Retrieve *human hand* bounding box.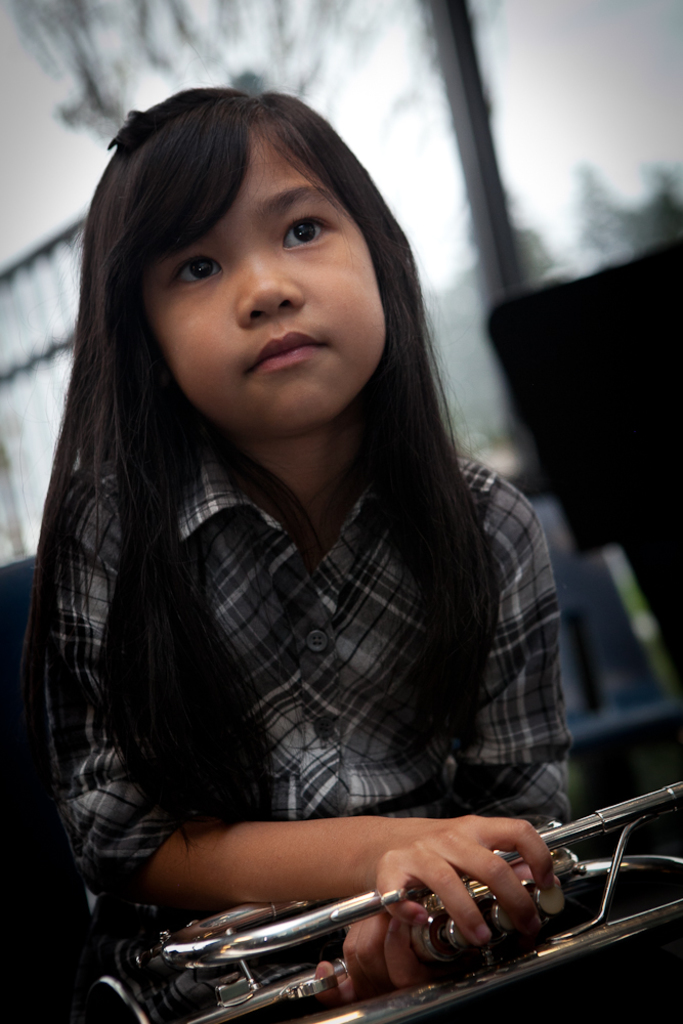
Bounding box: x1=373, y1=816, x2=552, y2=935.
